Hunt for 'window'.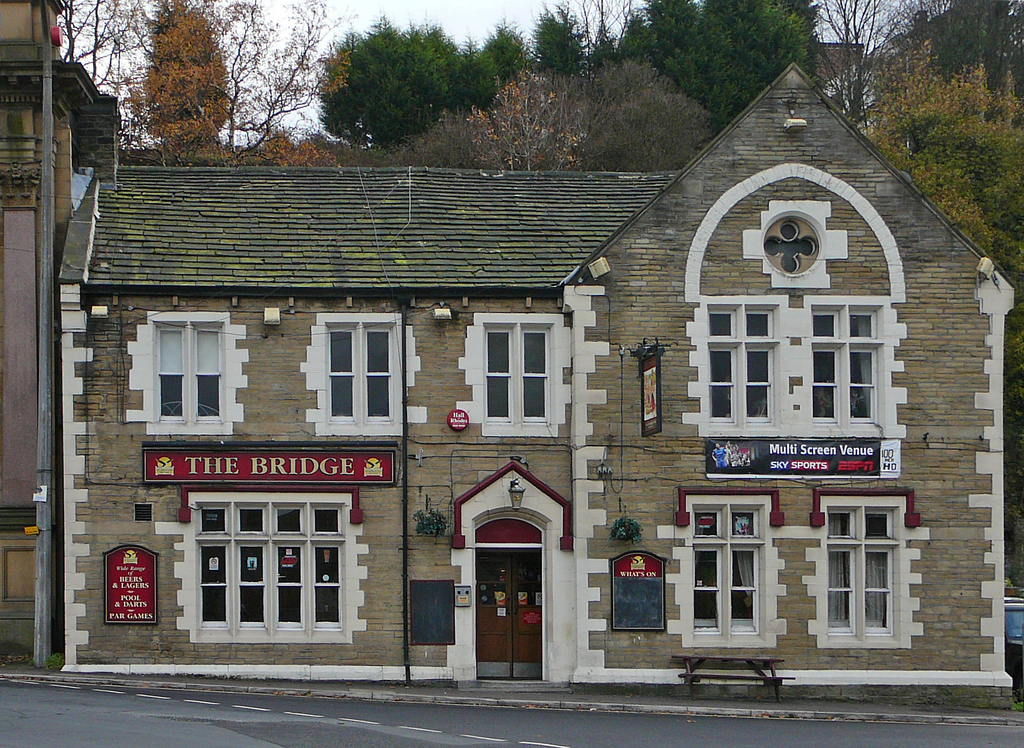
Hunted down at Rect(157, 321, 222, 421).
